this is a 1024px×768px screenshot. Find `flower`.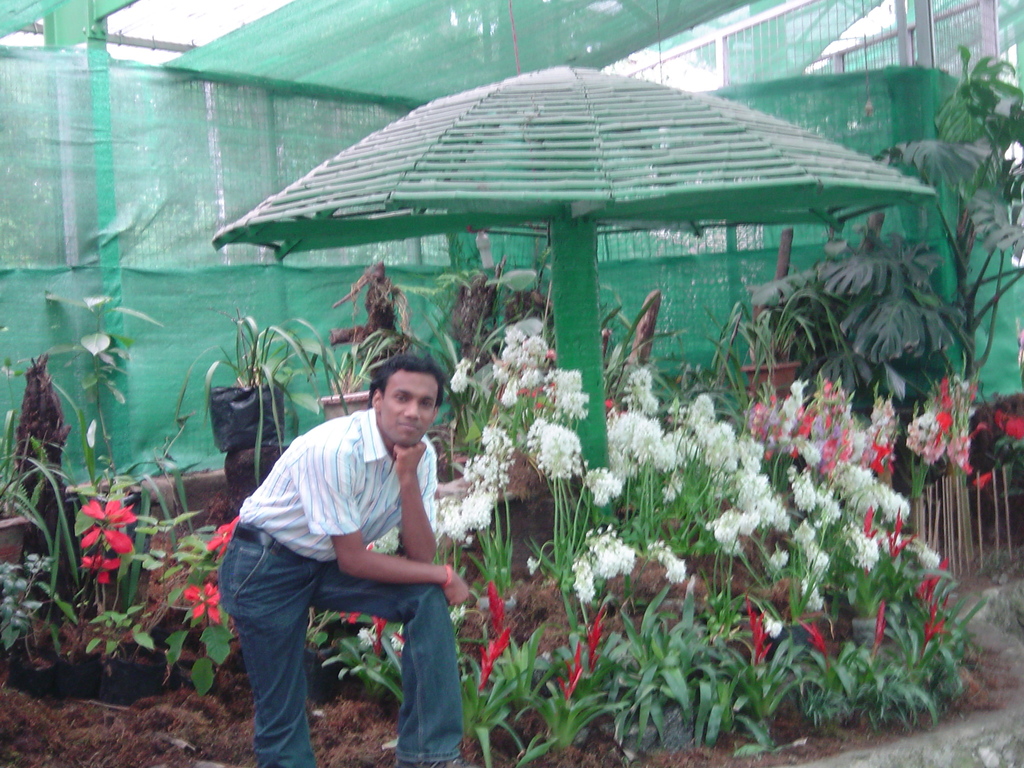
Bounding box: (387,627,401,652).
